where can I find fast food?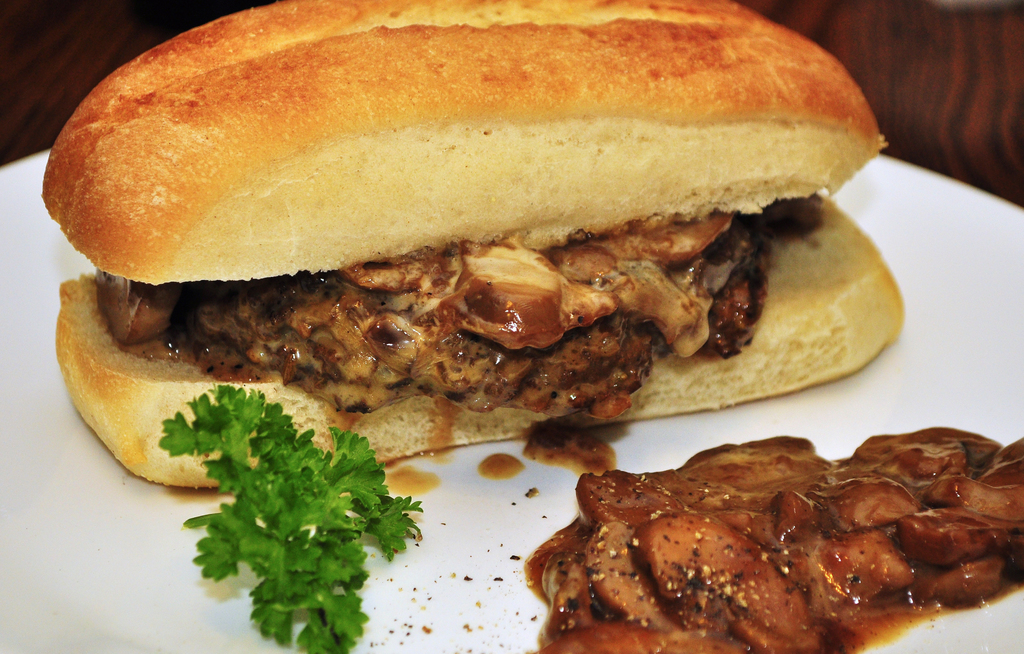
You can find it at 22:0:887:469.
